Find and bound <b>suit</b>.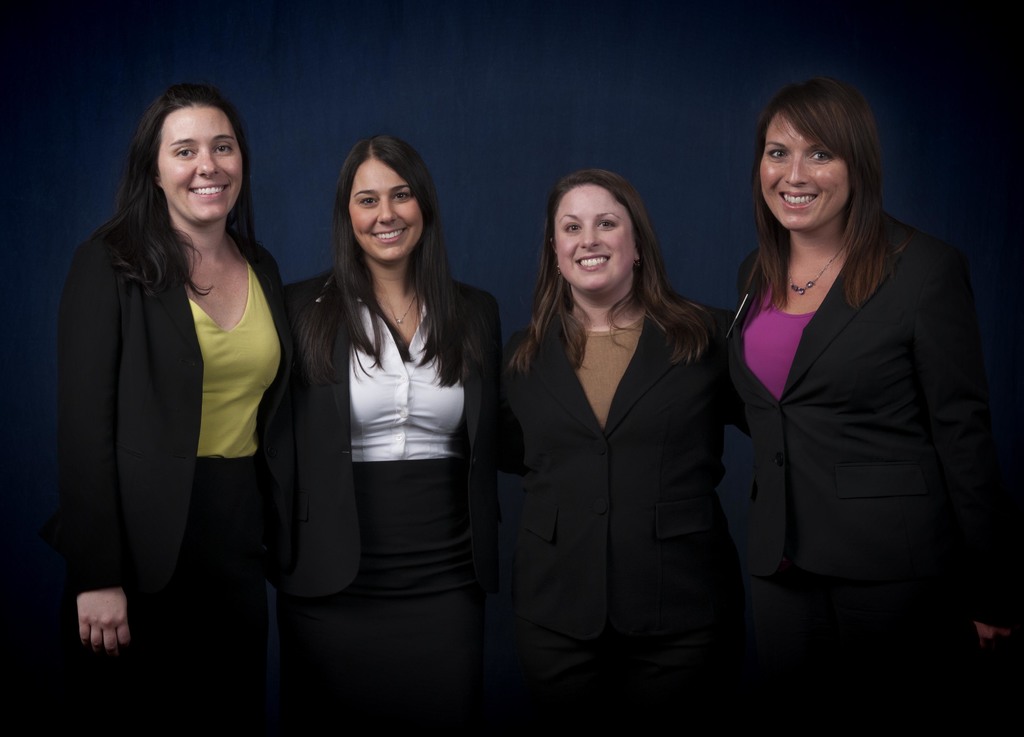
Bound: <box>716,207,1020,736</box>.
